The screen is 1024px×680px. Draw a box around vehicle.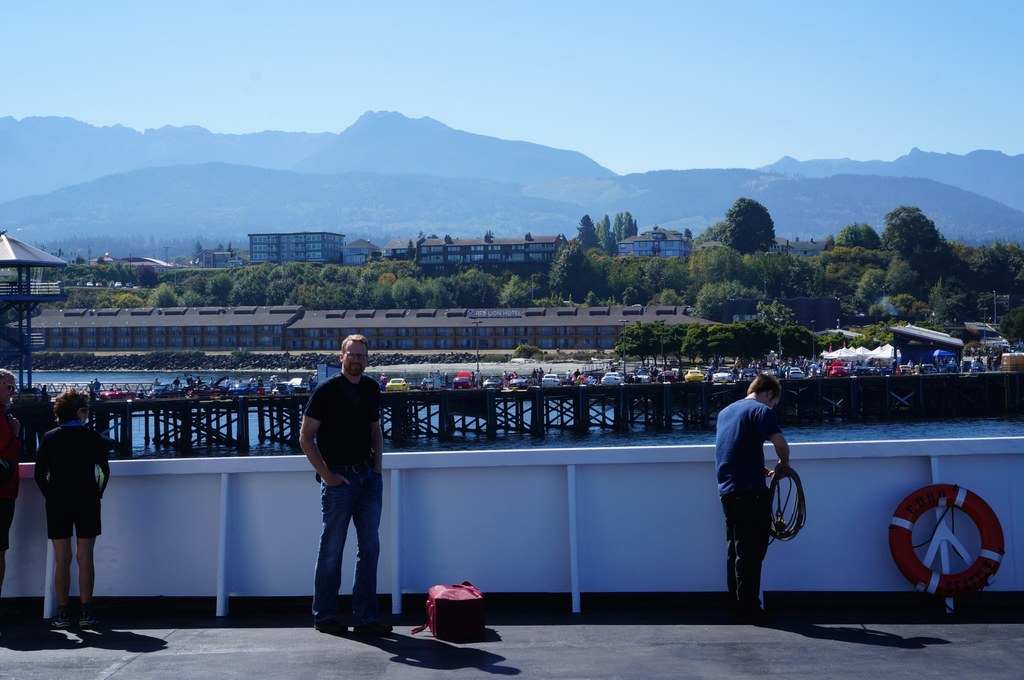
box=[385, 376, 411, 392].
